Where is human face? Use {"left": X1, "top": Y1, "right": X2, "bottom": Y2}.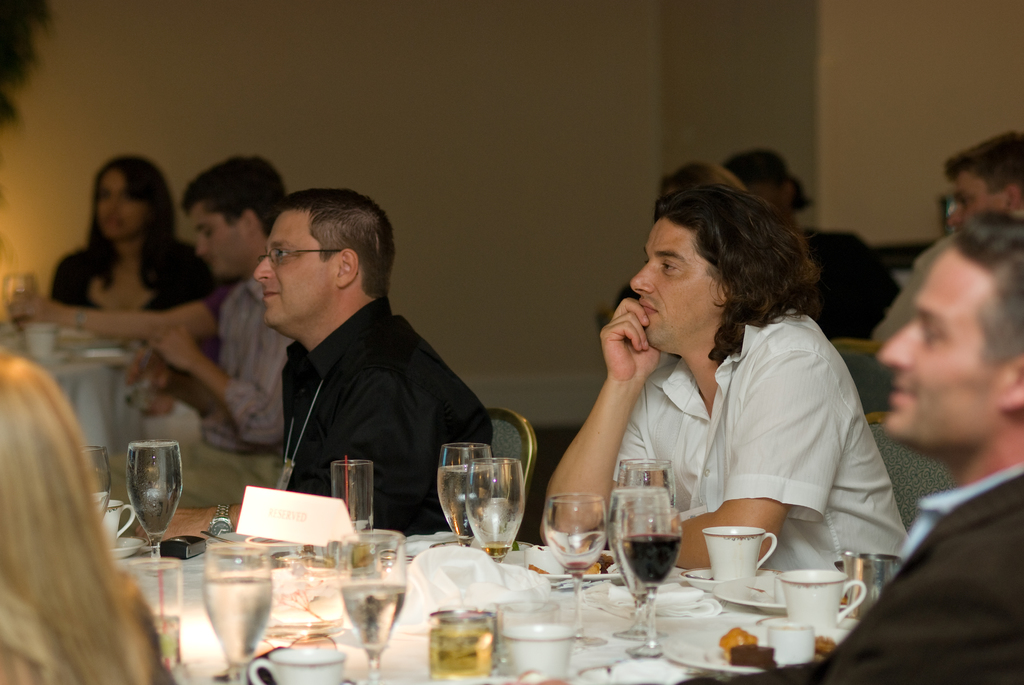
{"left": 628, "top": 211, "right": 725, "bottom": 352}.
